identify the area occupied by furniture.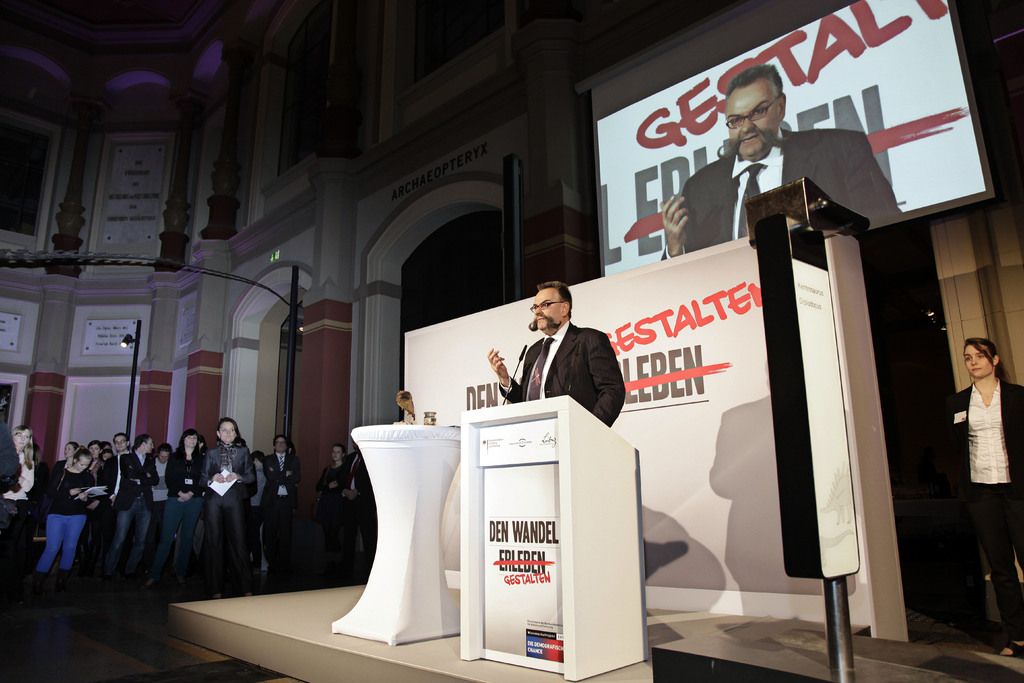
Area: crop(452, 398, 648, 682).
